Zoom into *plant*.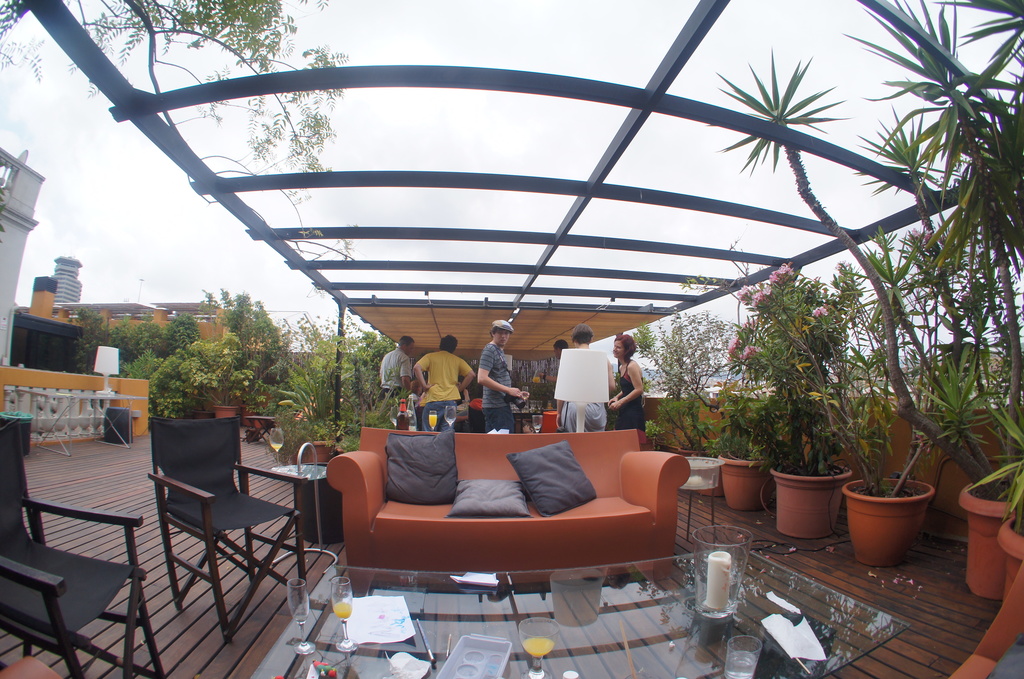
Zoom target: (x1=631, y1=307, x2=740, y2=449).
